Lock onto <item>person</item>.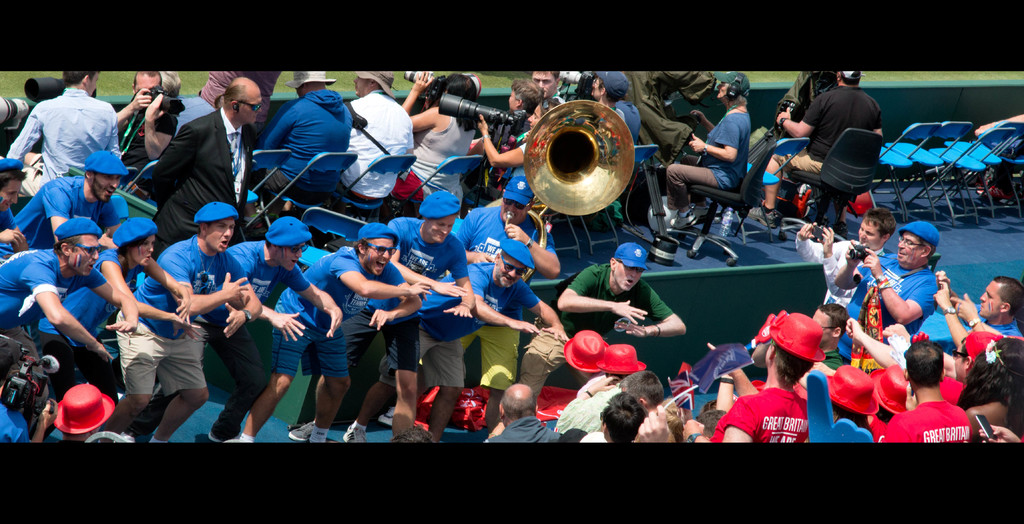
Locked: locate(830, 218, 943, 364).
